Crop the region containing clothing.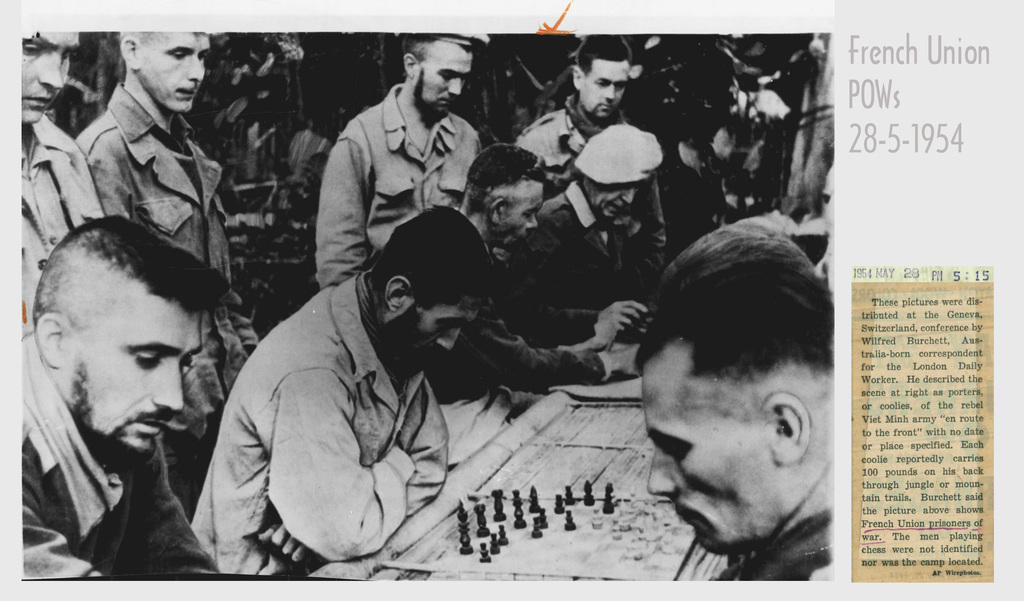
Crop region: {"left": 7, "top": 109, "right": 105, "bottom": 320}.
